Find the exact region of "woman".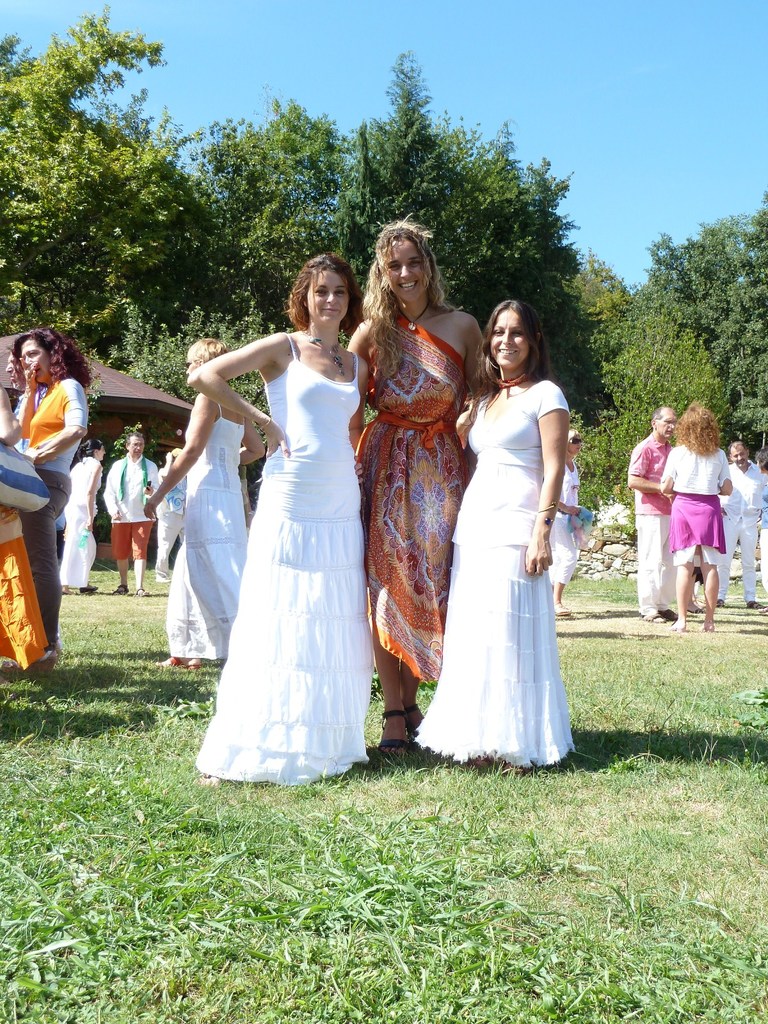
Exact region: detection(440, 278, 588, 786).
